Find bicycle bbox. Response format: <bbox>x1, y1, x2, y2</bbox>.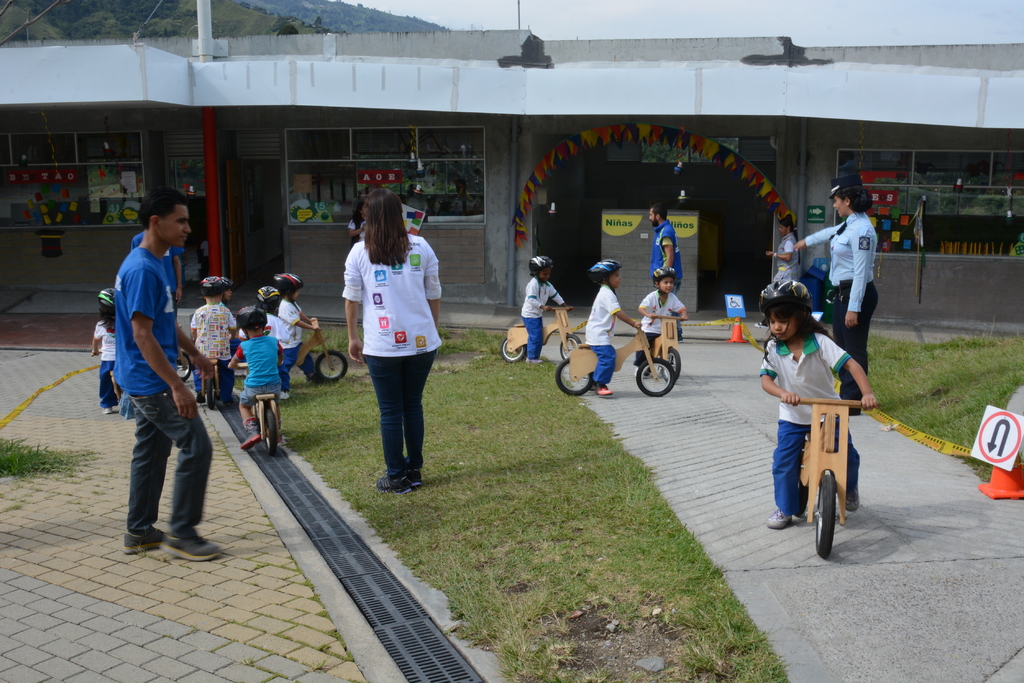
<bbox>224, 357, 283, 460</bbox>.
